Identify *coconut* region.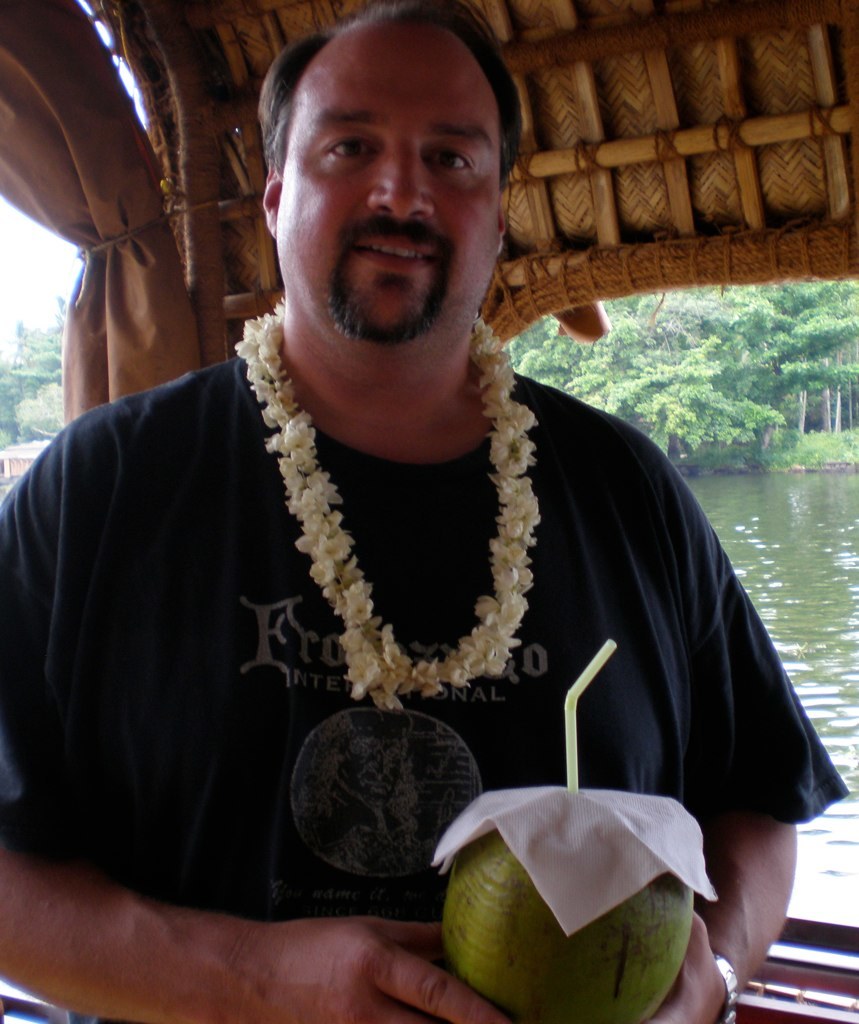
Region: {"x1": 446, "y1": 786, "x2": 696, "y2": 1023}.
